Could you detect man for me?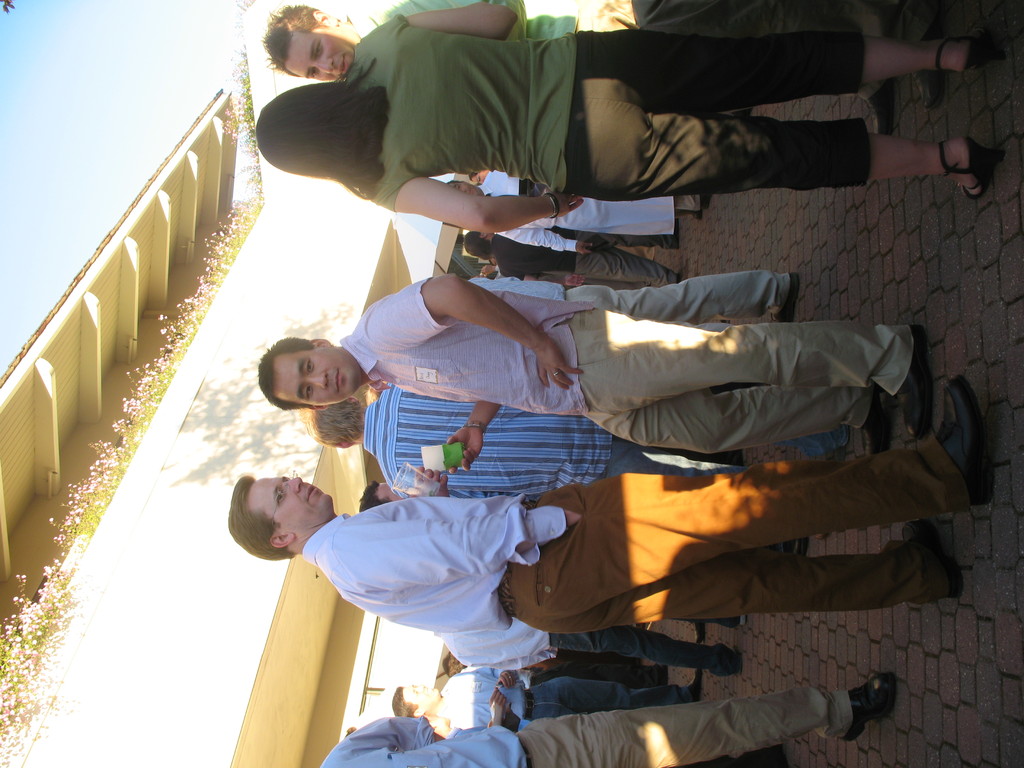
Detection result: <bbox>316, 673, 900, 767</bbox>.
